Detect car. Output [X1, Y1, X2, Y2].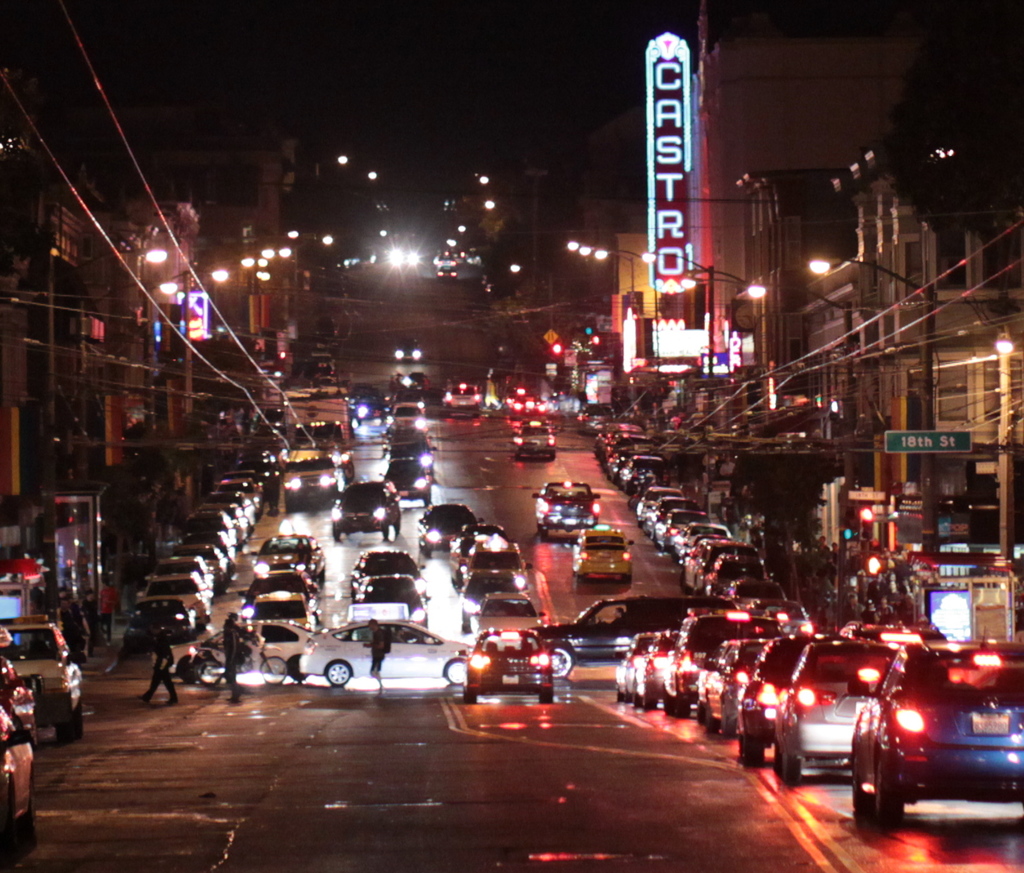
[580, 402, 611, 433].
